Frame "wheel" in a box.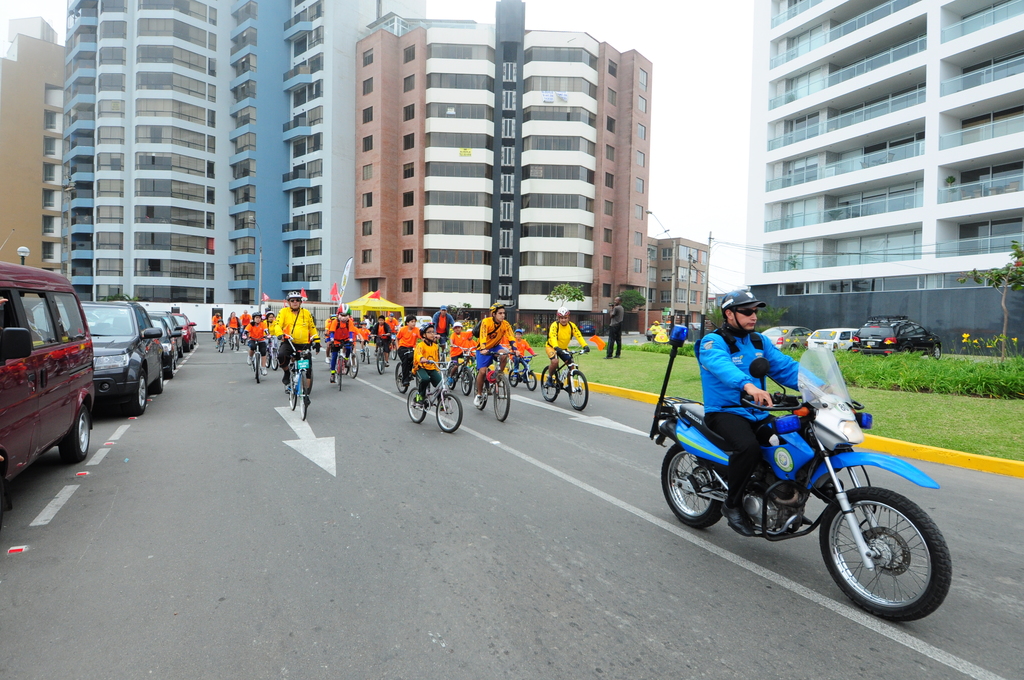
Rect(414, 373, 429, 393).
